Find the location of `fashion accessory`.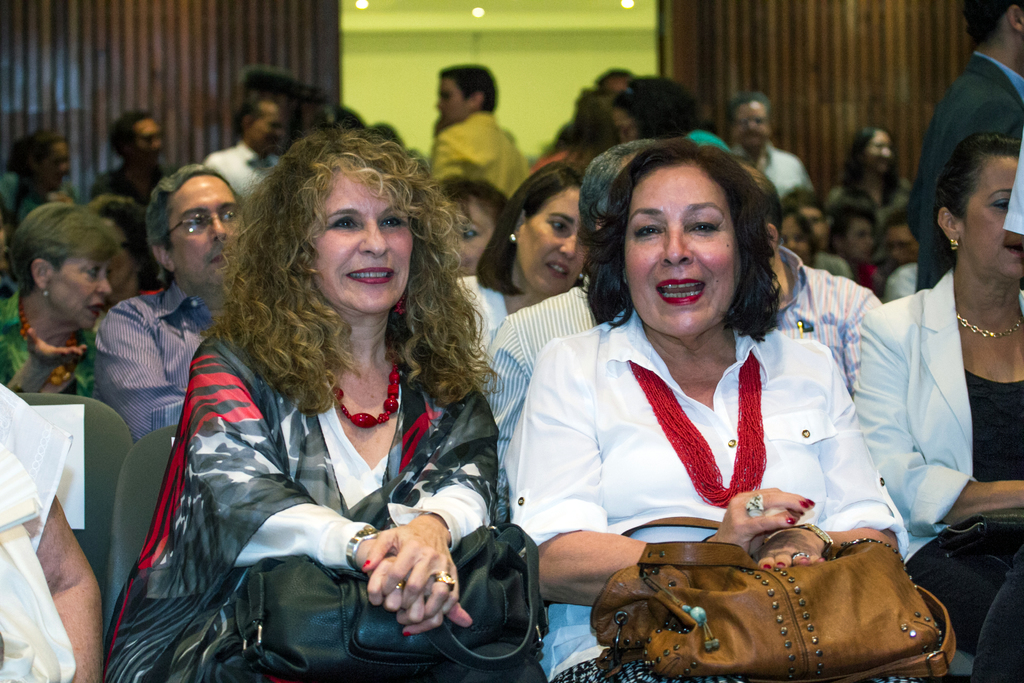
Location: 586:537:958:682.
